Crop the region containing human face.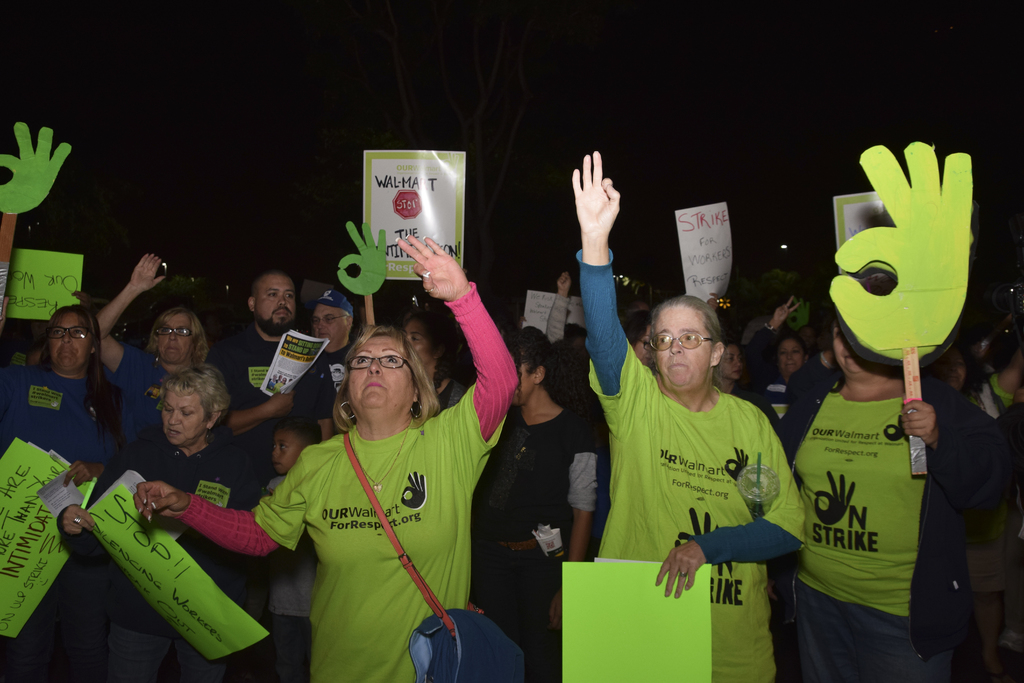
Crop region: locate(161, 390, 207, 441).
